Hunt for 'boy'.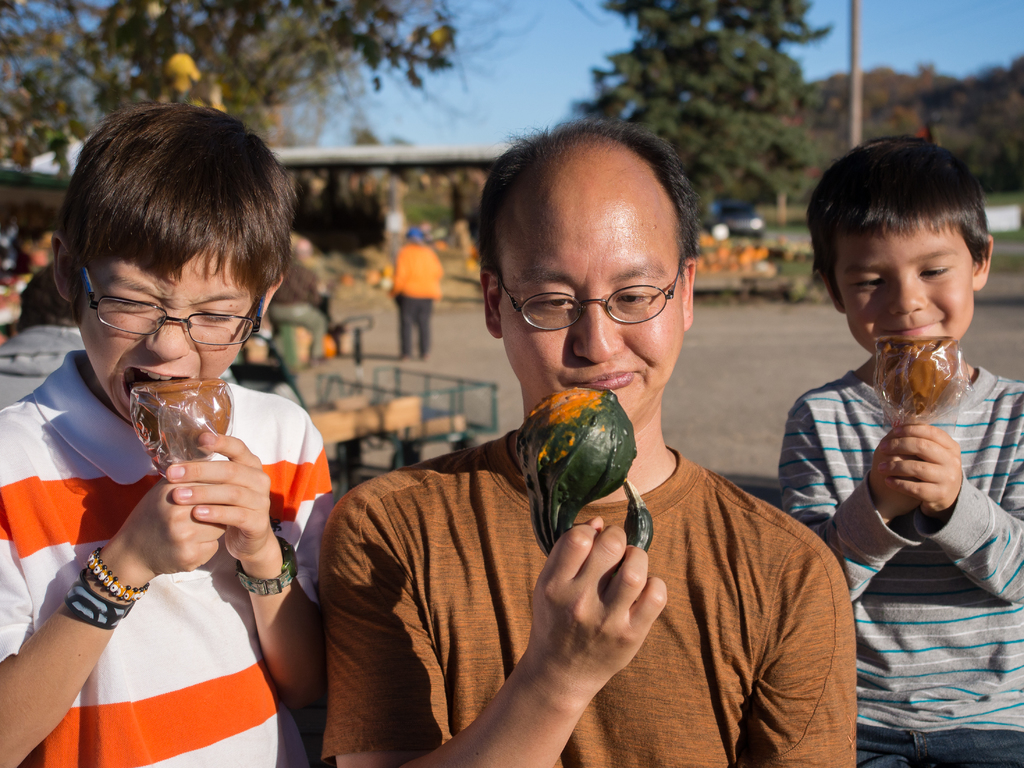
Hunted down at [x1=783, y1=135, x2=1023, y2=767].
